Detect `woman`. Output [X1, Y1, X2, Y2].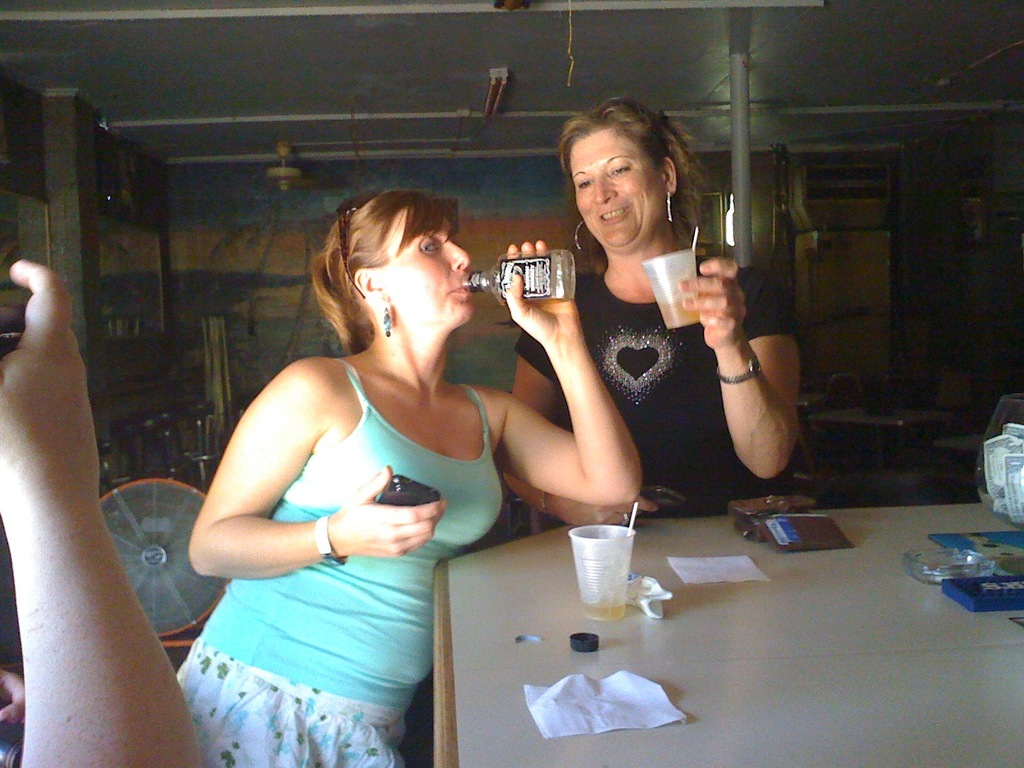
[505, 89, 792, 545].
